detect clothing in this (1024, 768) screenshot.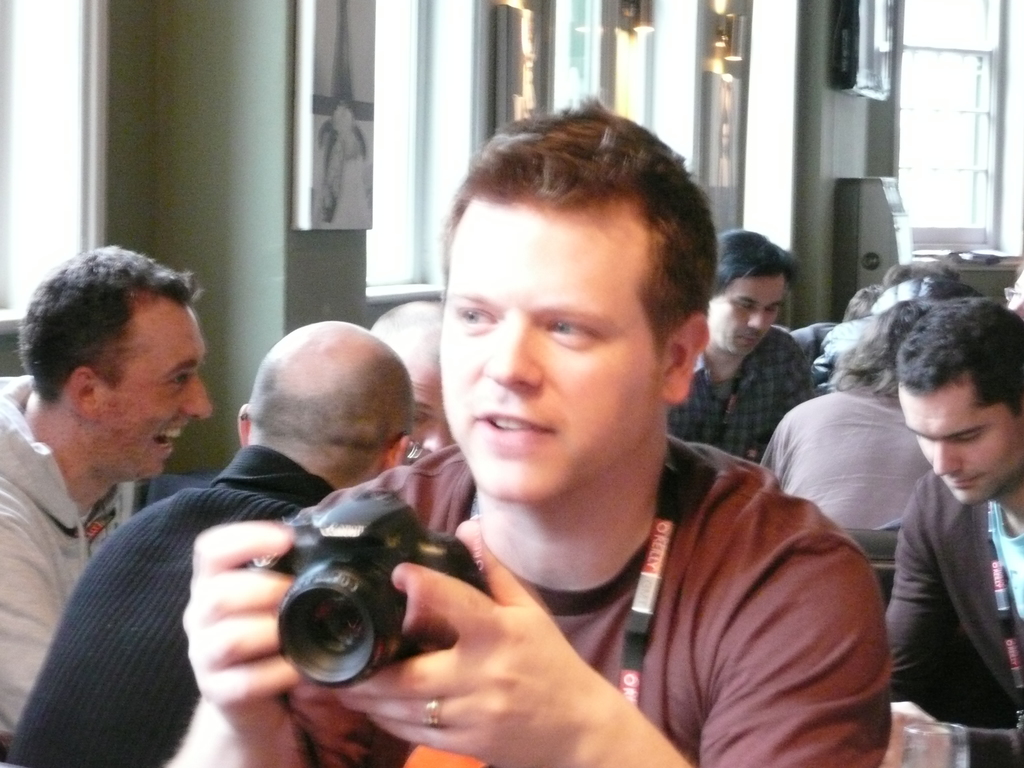
Detection: (left=888, top=483, right=1023, bottom=767).
